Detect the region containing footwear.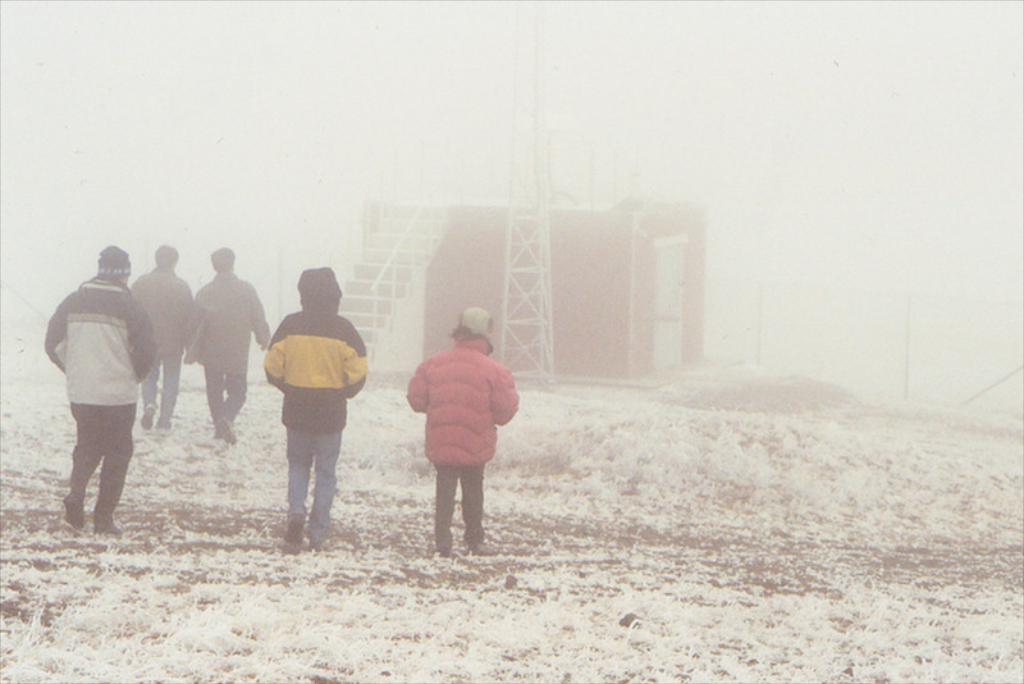
<region>465, 530, 484, 539</region>.
